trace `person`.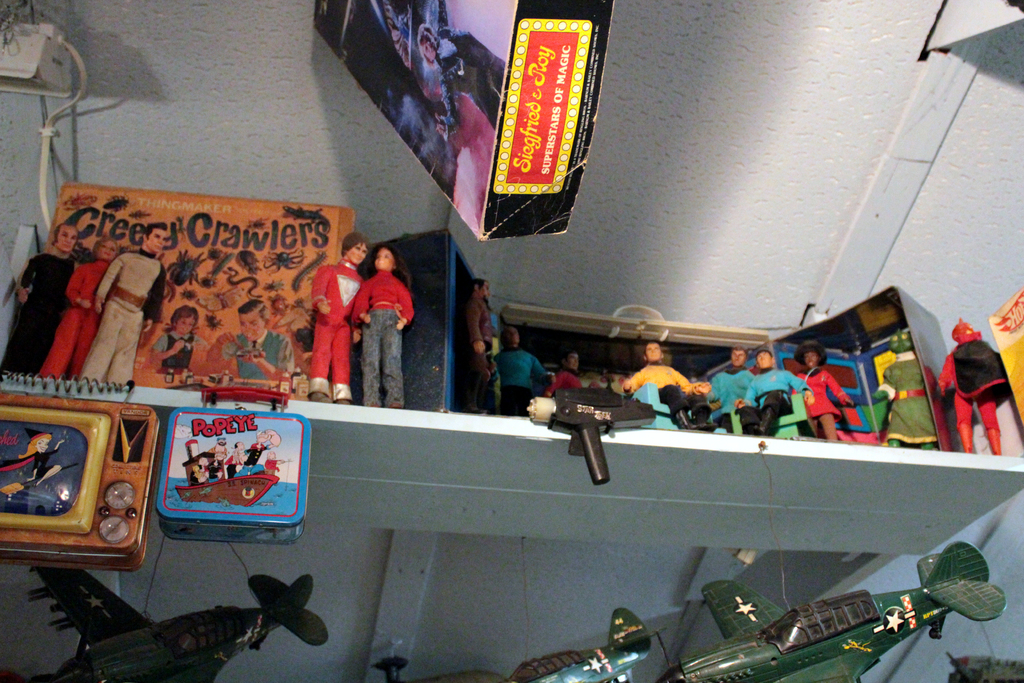
Traced to pyautogui.locateOnScreen(550, 354, 584, 395).
